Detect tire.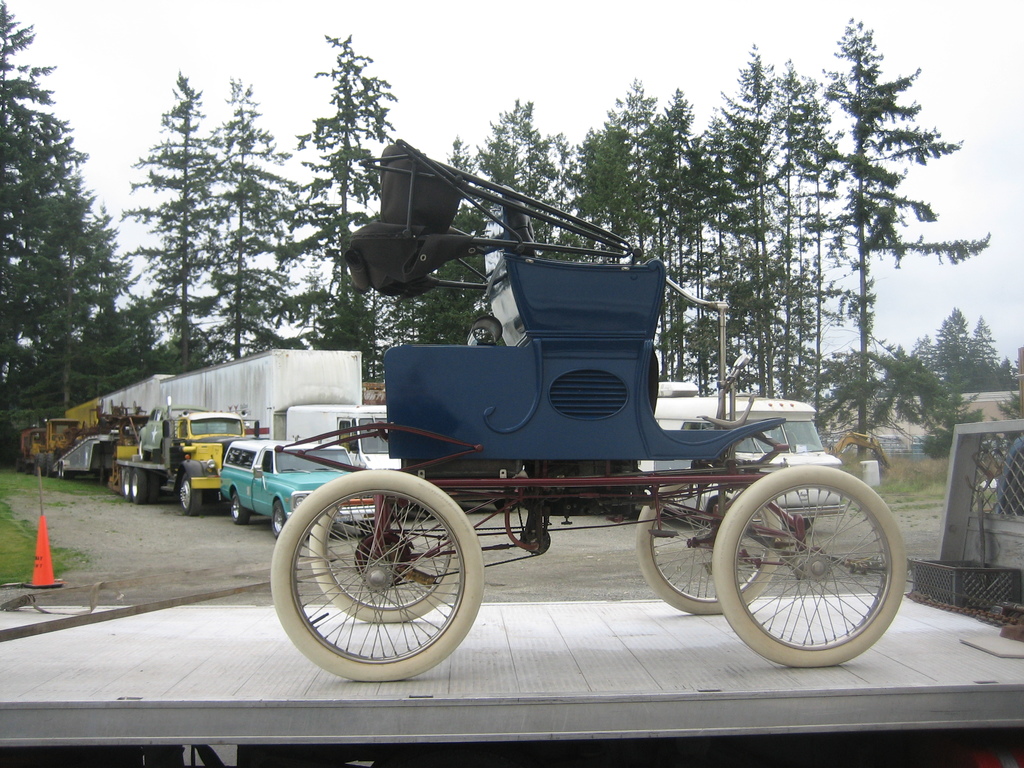
Detected at box=[120, 471, 132, 498].
